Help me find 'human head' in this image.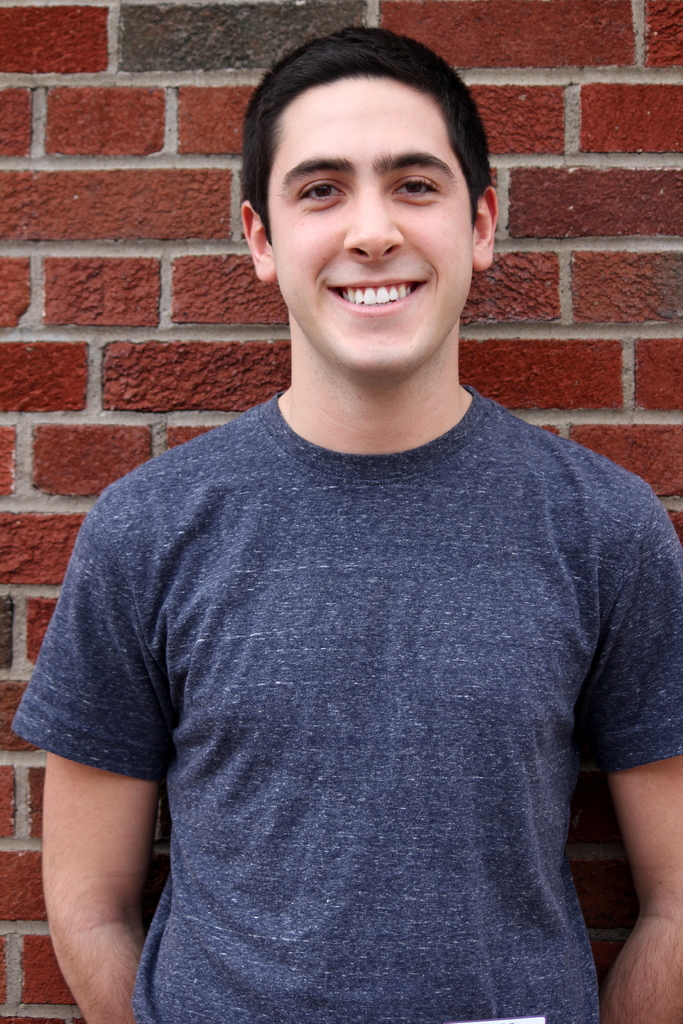
Found it: <region>245, 24, 514, 351</region>.
